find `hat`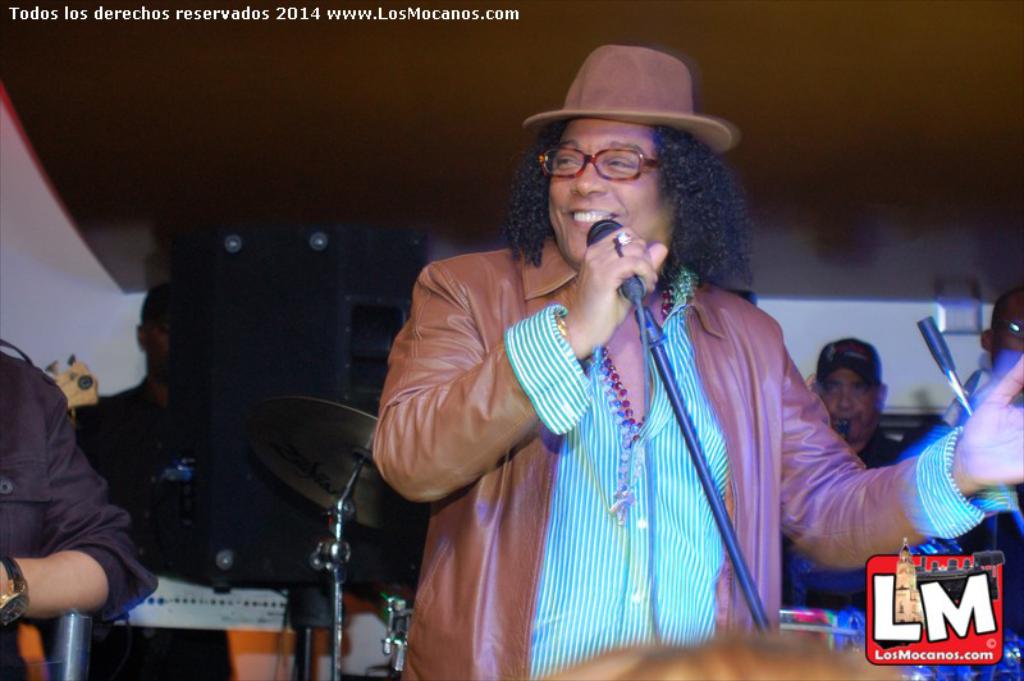
select_region(810, 334, 888, 385)
